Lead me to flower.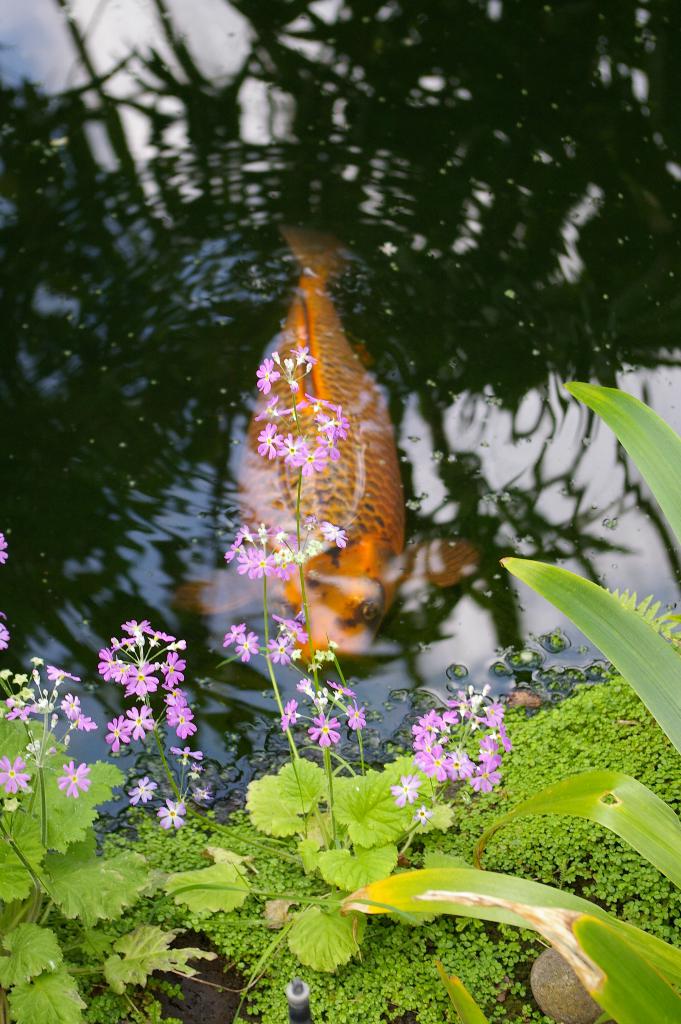
Lead to (98, 623, 199, 755).
